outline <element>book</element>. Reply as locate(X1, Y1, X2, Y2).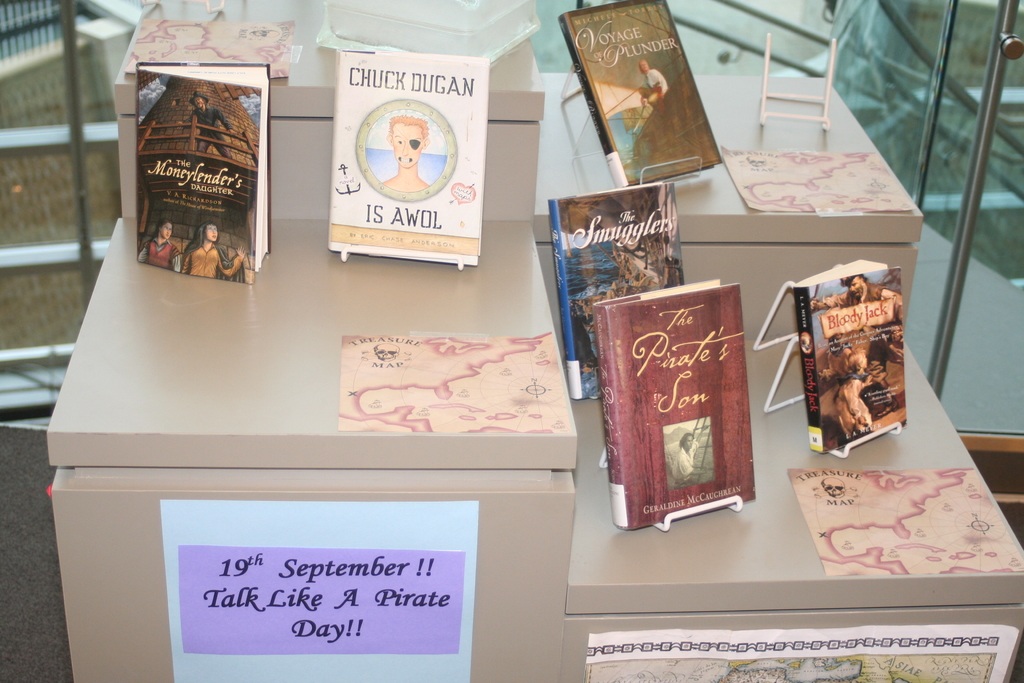
locate(791, 257, 909, 457).
